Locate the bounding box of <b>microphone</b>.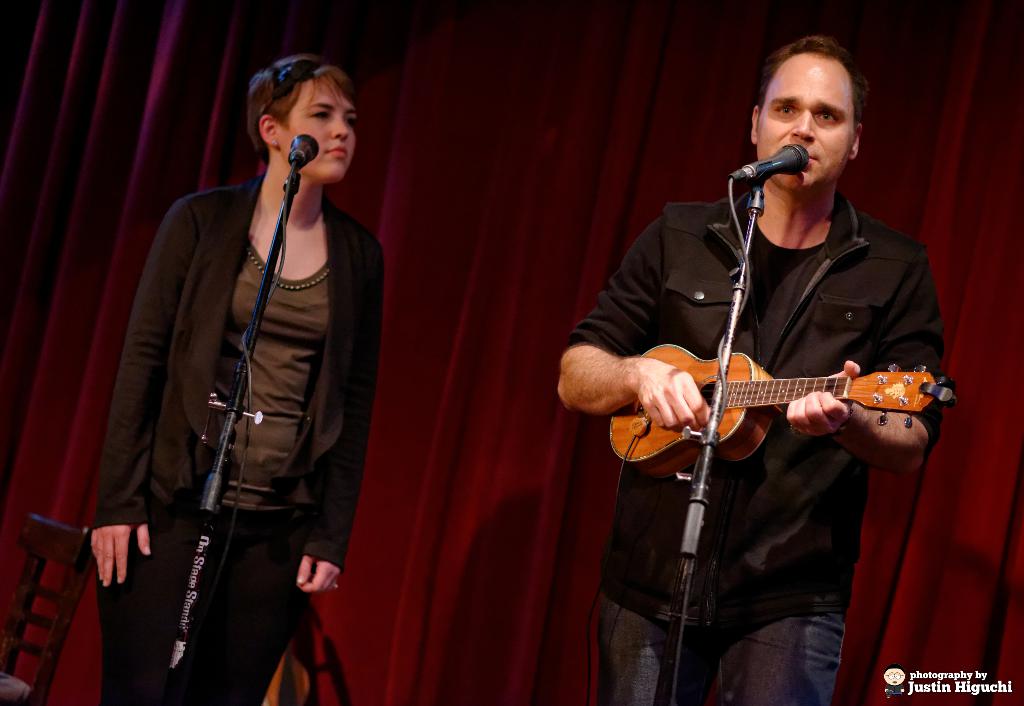
Bounding box: Rect(742, 124, 835, 204).
